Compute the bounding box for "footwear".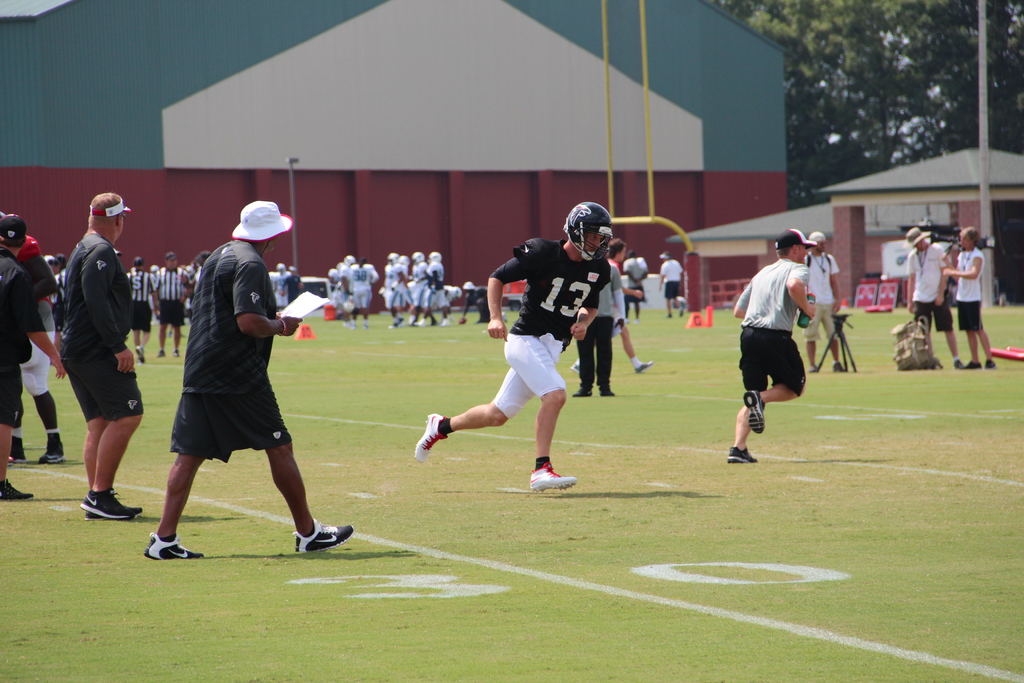
BBox(413, 413, 454, 463).
